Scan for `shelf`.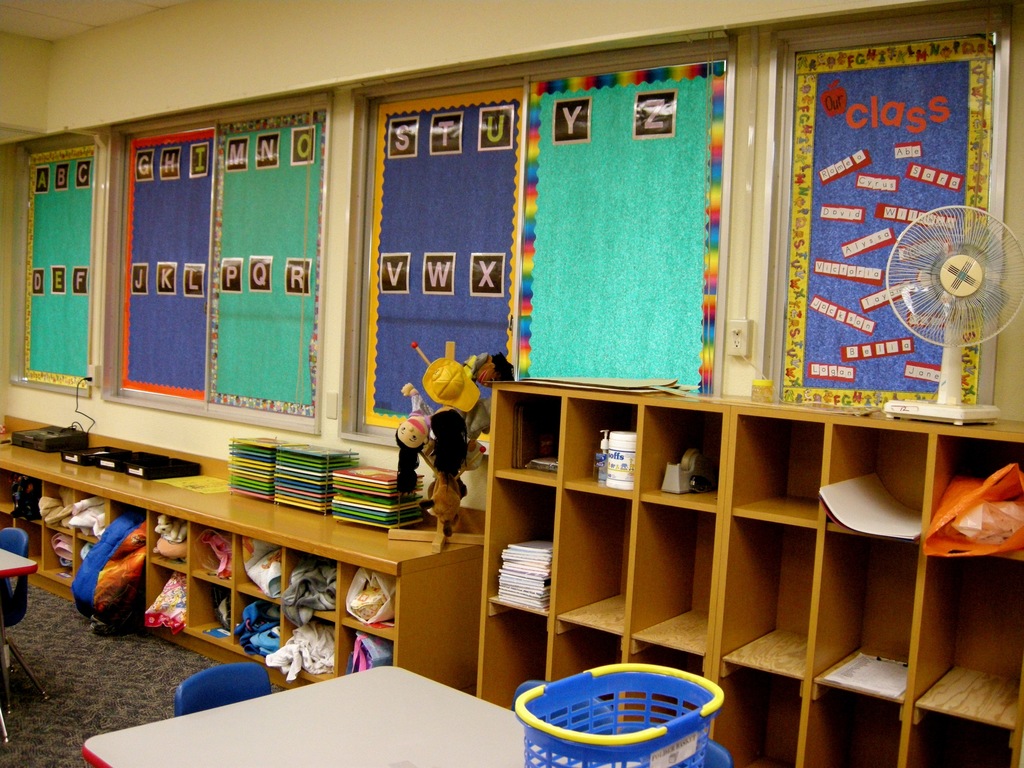
Scan result: Rect(0, 409, 481, 700).
